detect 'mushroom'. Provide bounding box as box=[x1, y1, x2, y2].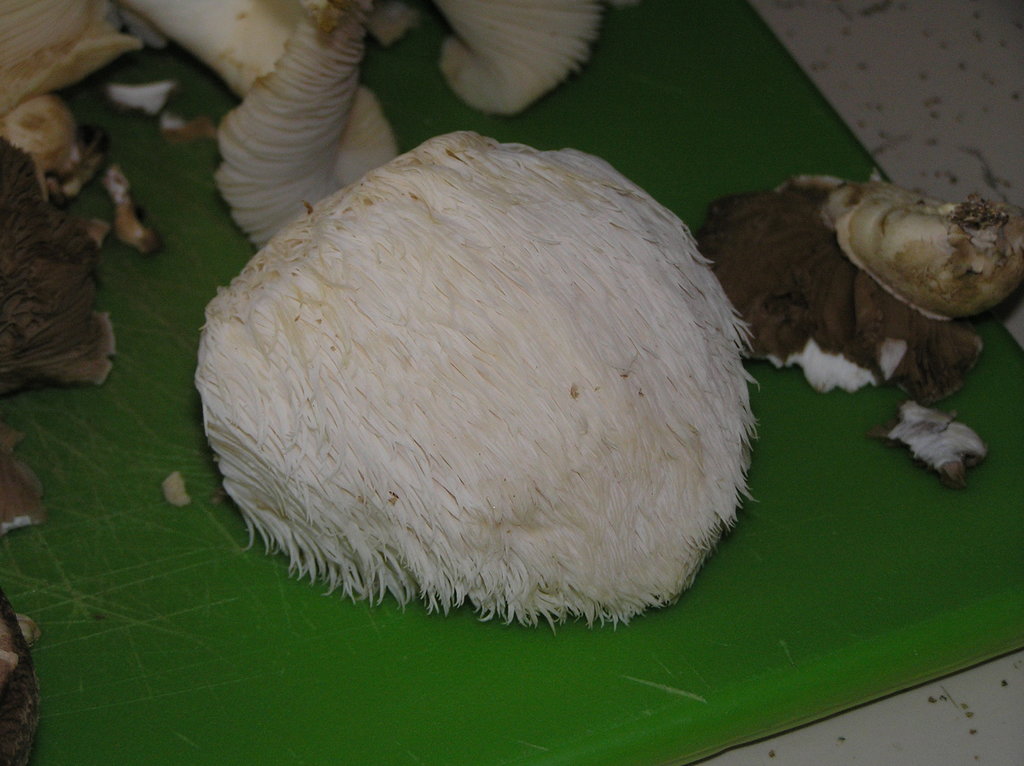
box=[193, 137, 758, 618].
